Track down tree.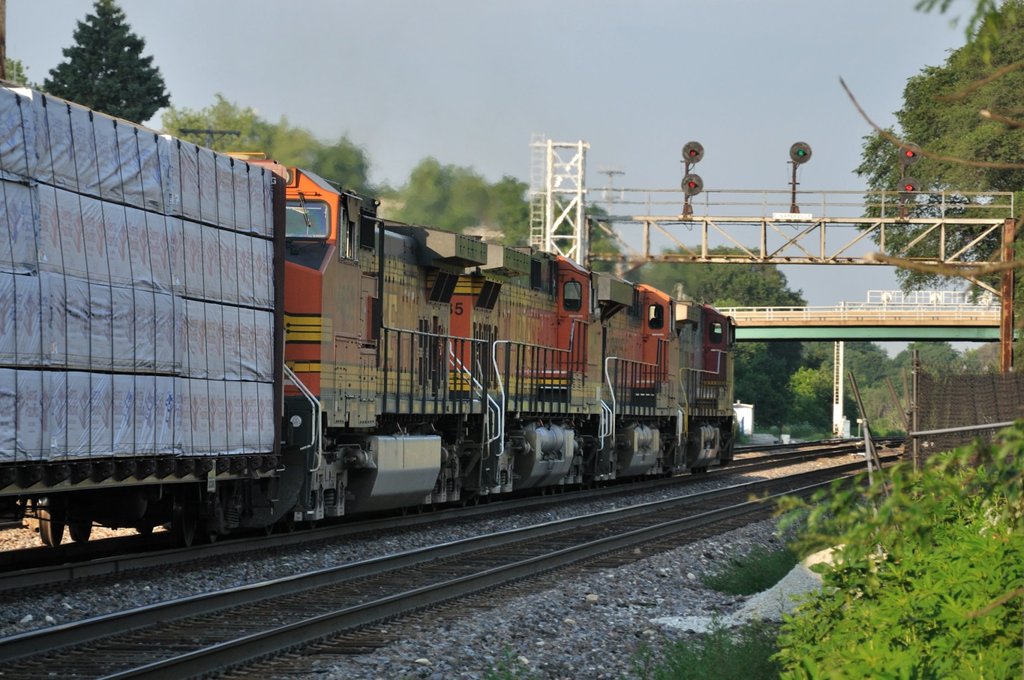
Tracked to bbox(393, 152, 445, 226).
